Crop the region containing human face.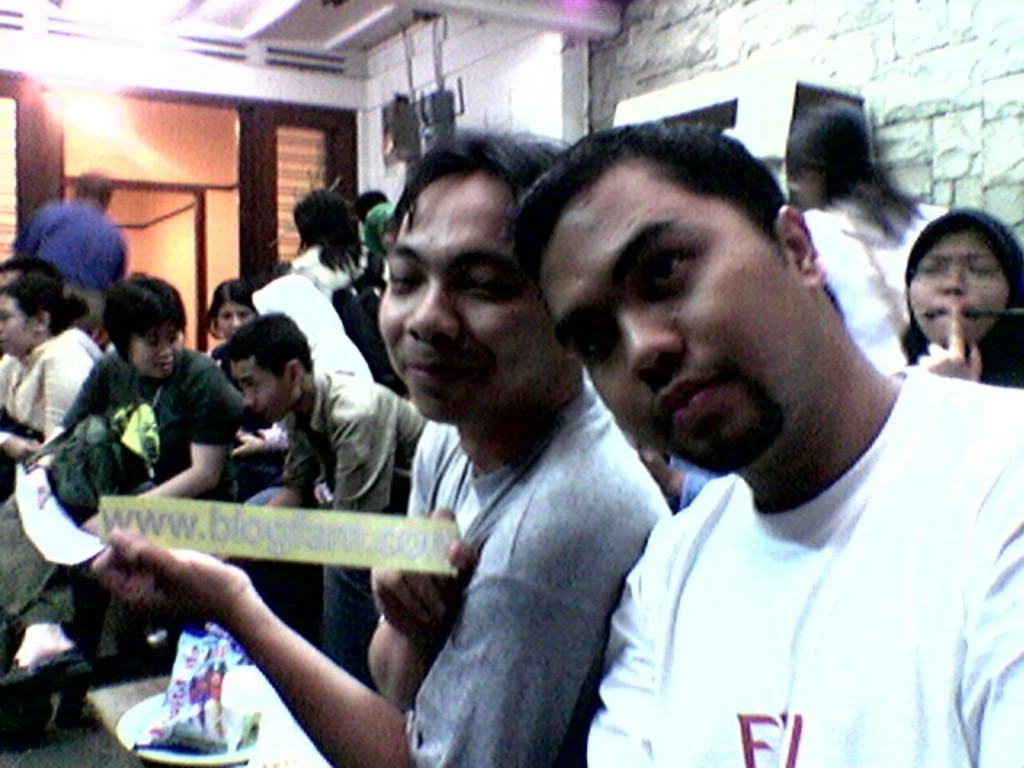
Crop region: 227:355:304:421.
